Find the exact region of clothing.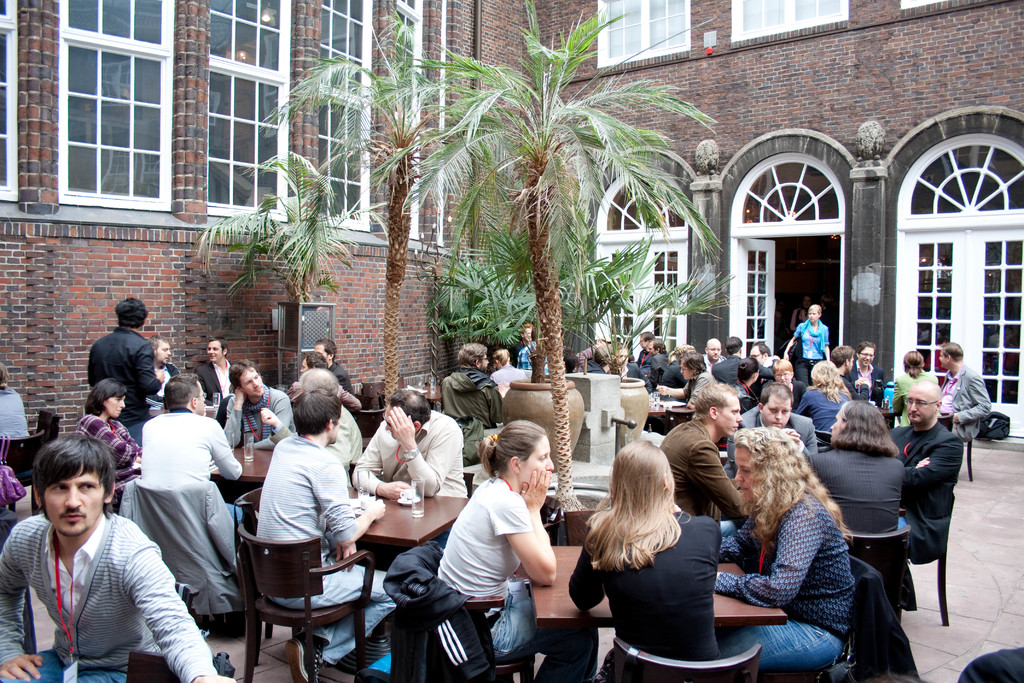
Exact region: 651 418 749 524.
